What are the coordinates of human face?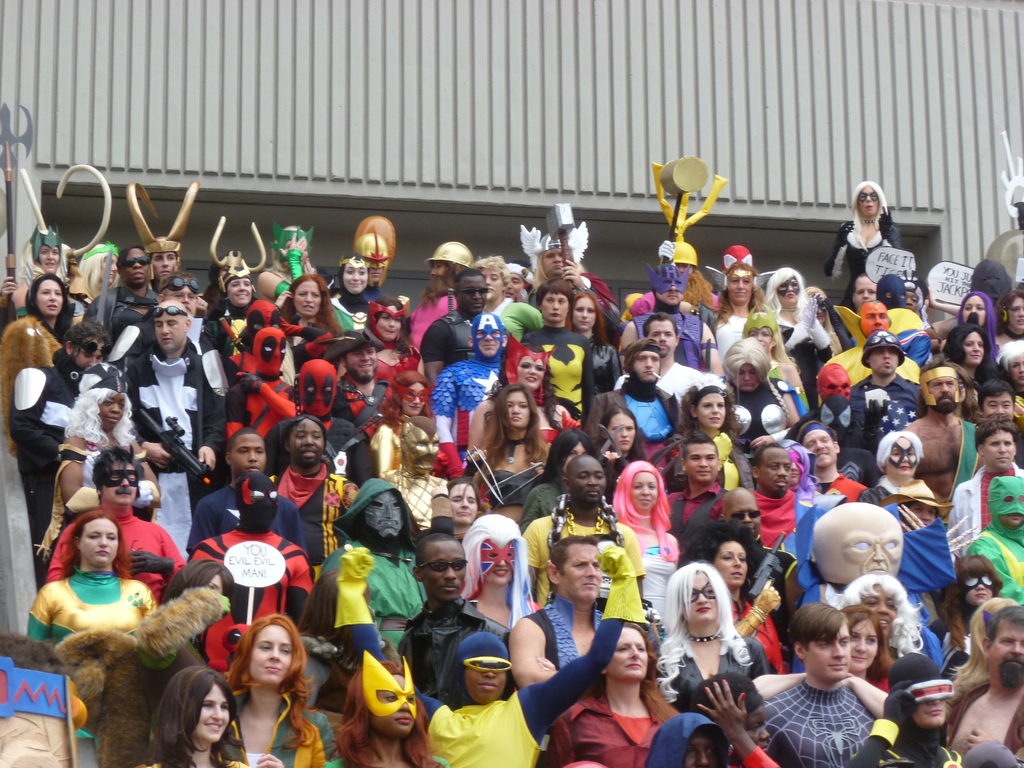
<region>250, 621, 295, 685</region>.
